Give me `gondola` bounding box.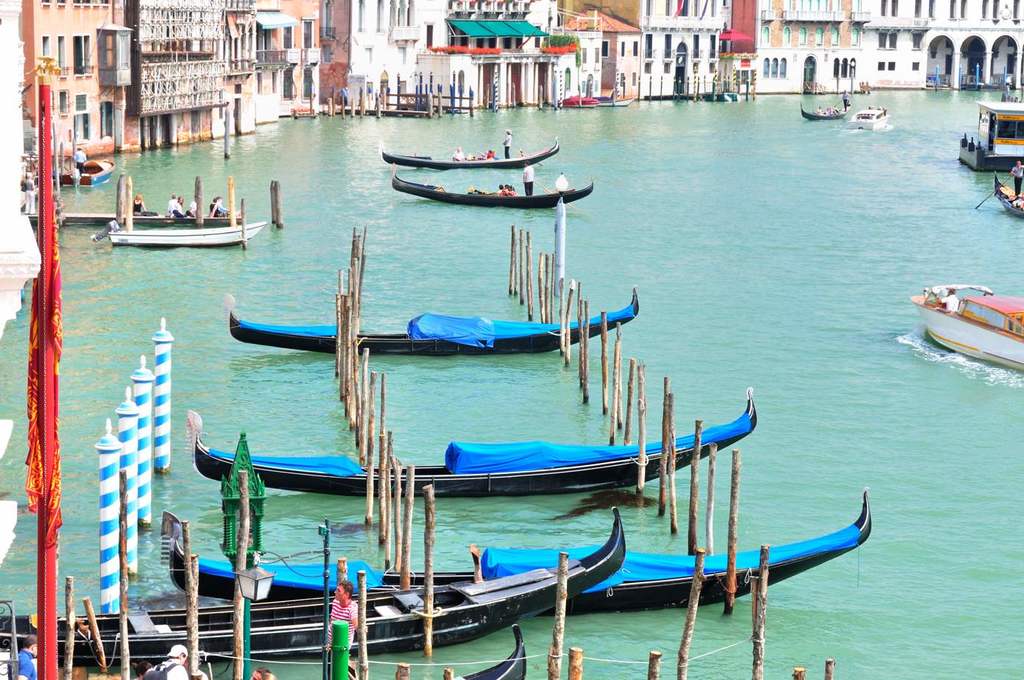
pyautogui.locateOnScreen(158, 481, 867, 617).
